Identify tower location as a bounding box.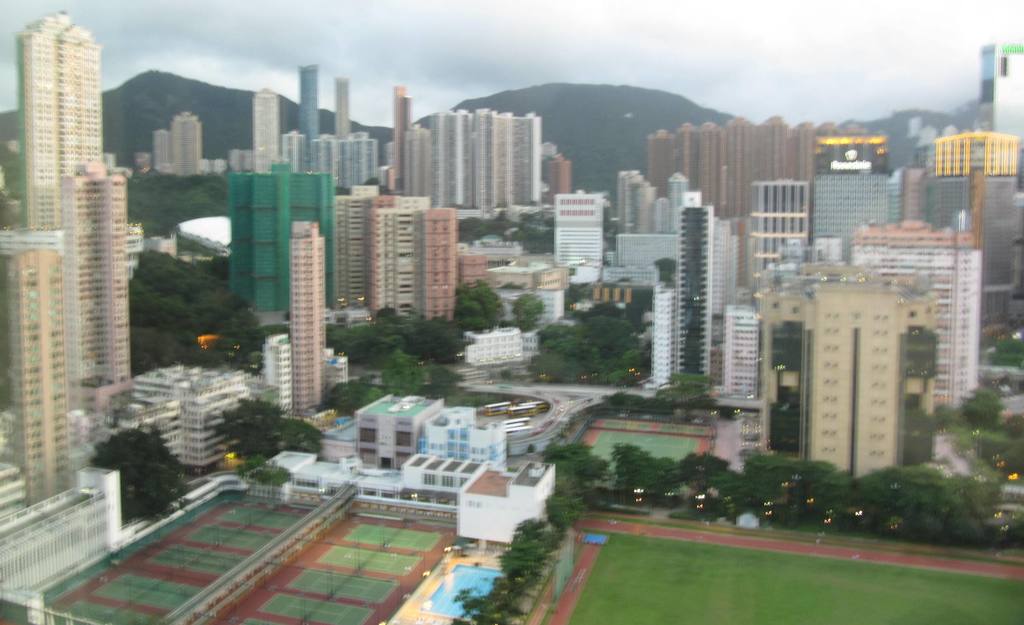
pyautogui.locateOnScreen(368, 198, 430, 321).
